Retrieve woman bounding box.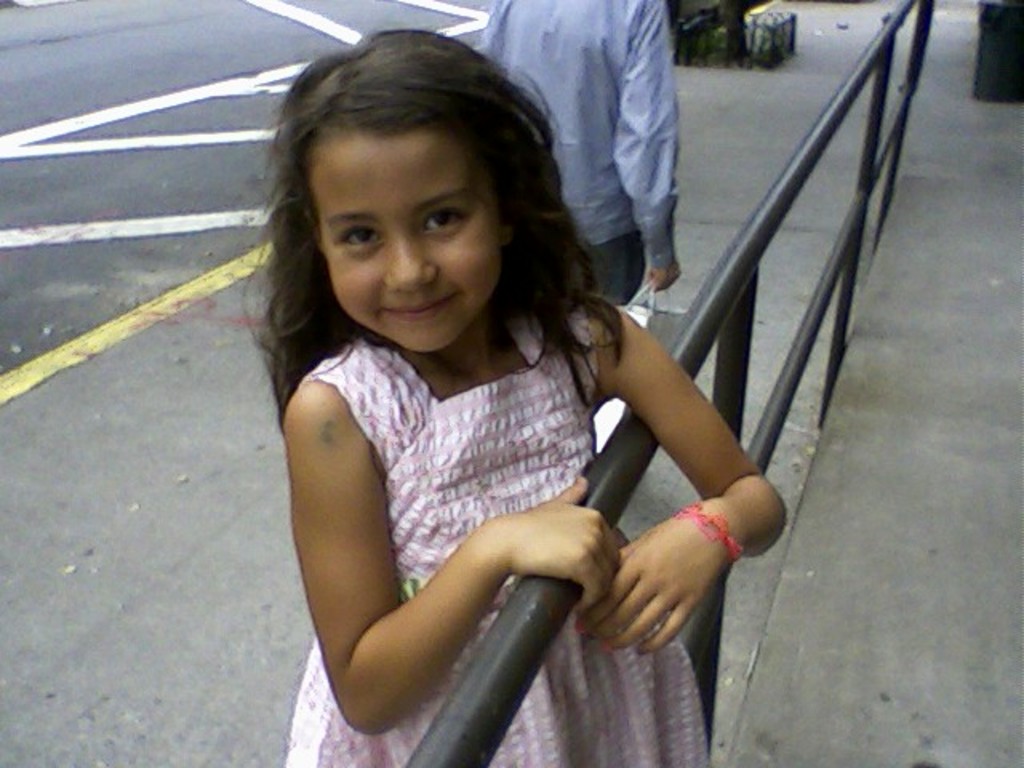
Bounding box: 205:29:894:747.
